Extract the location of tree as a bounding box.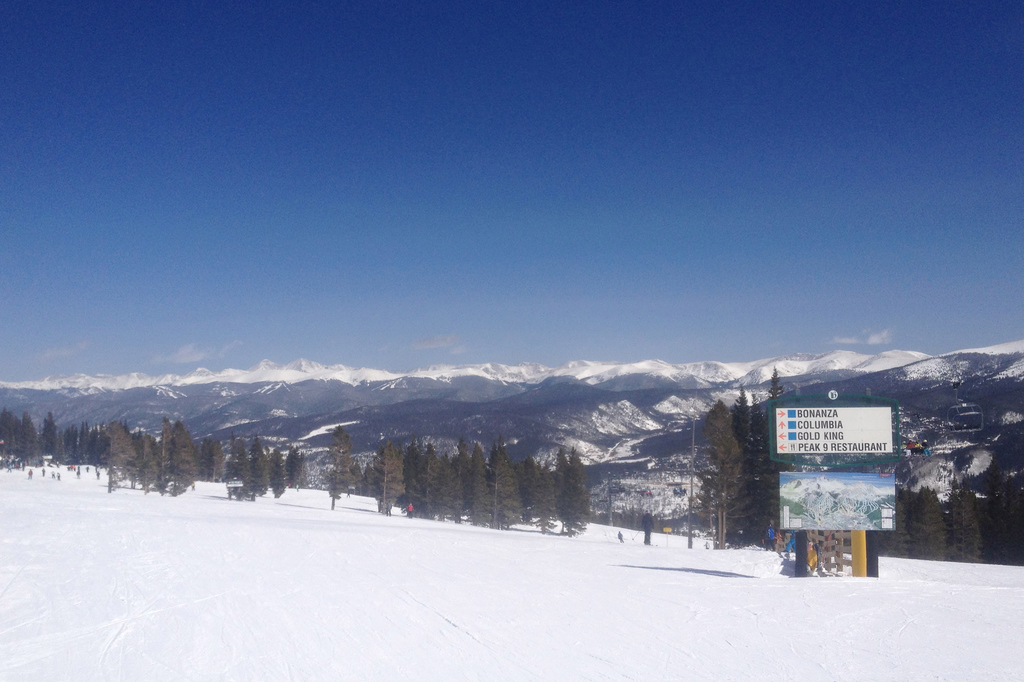
[x1=538, y1=454, x2=603, y2=536].
